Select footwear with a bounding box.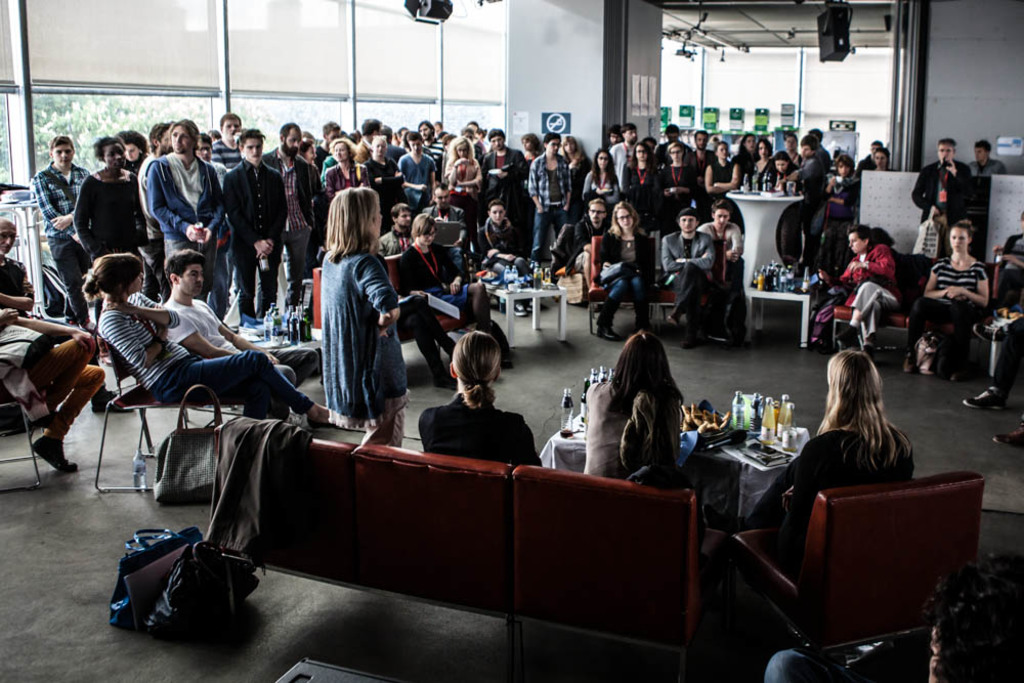
[left=705, top=314, right=727, bottom=337].
